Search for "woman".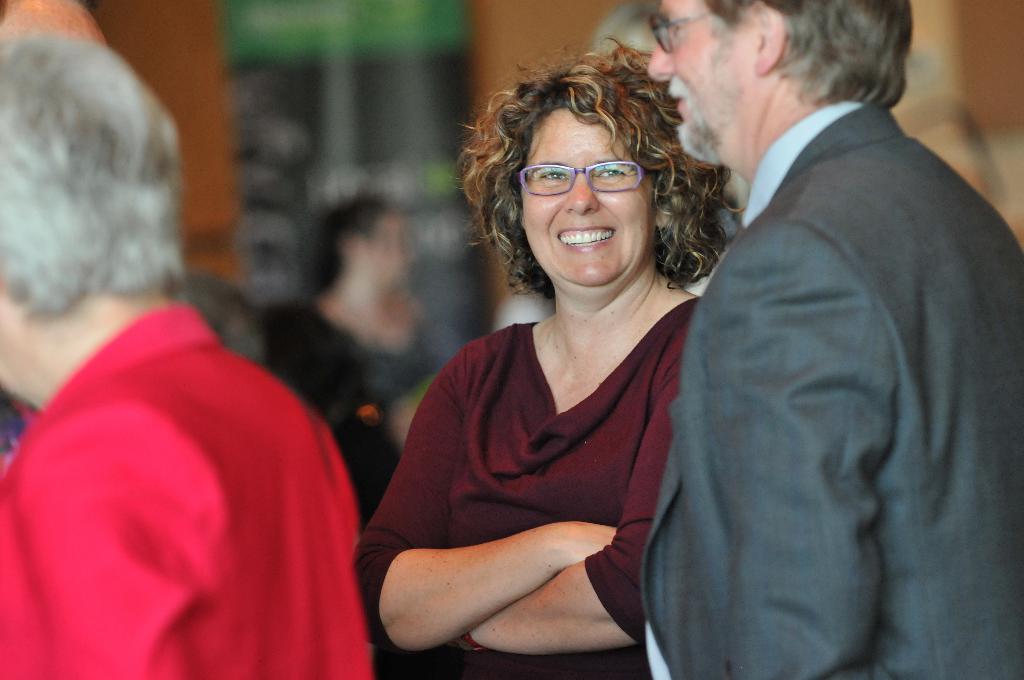
Found at detection(260, 192, 434, 512).
